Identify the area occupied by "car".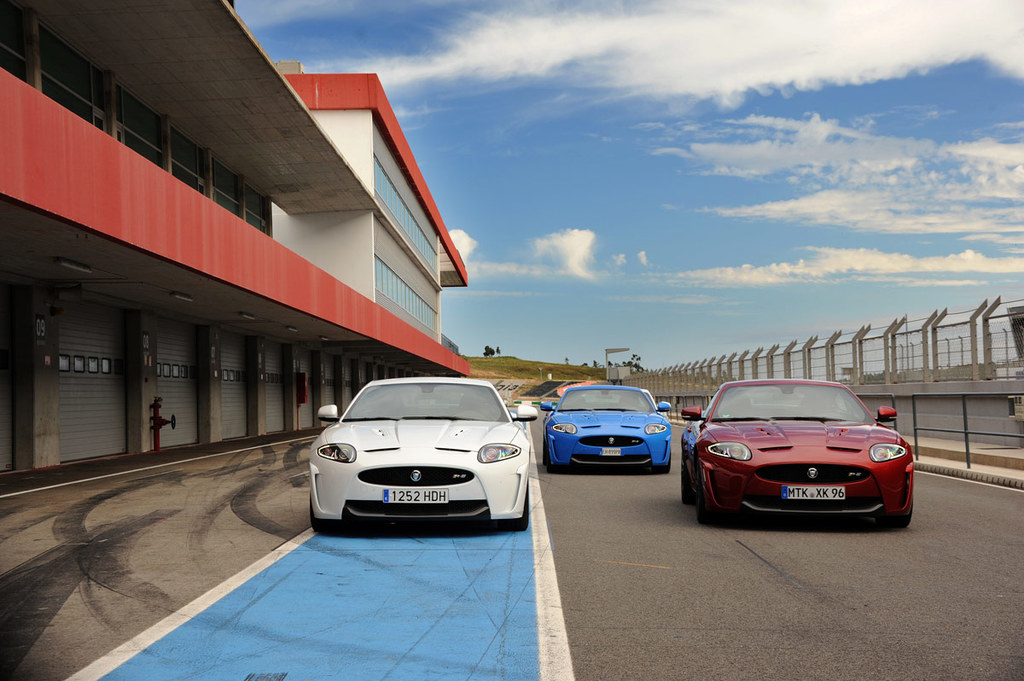
Area: 679/375/917/530.
